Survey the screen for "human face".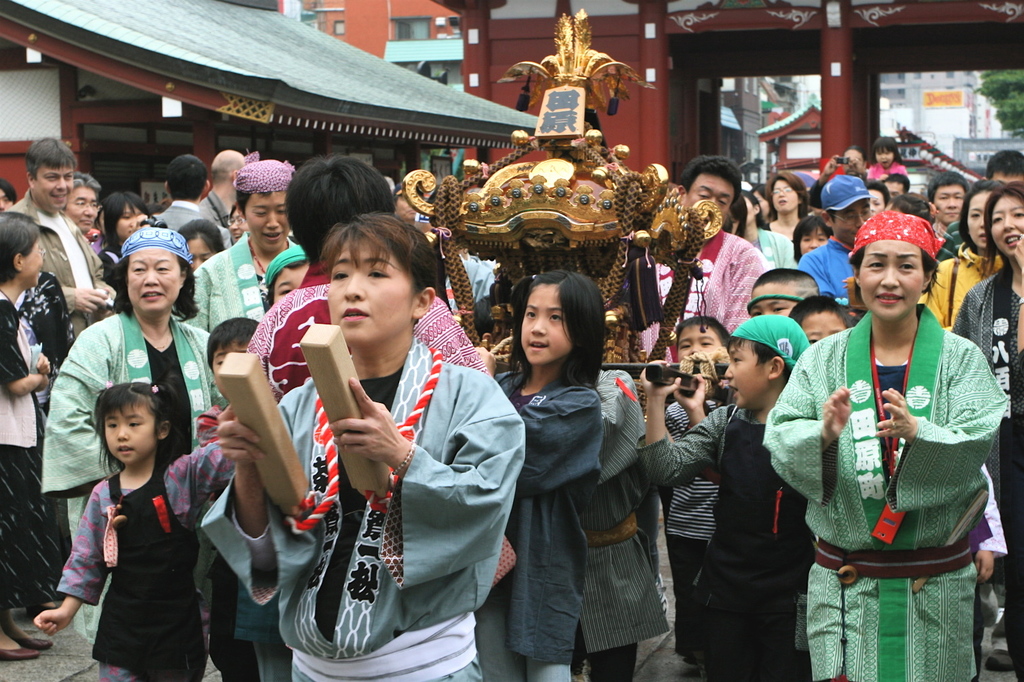
Survey found: select_region(230, 213, 241, 242).
